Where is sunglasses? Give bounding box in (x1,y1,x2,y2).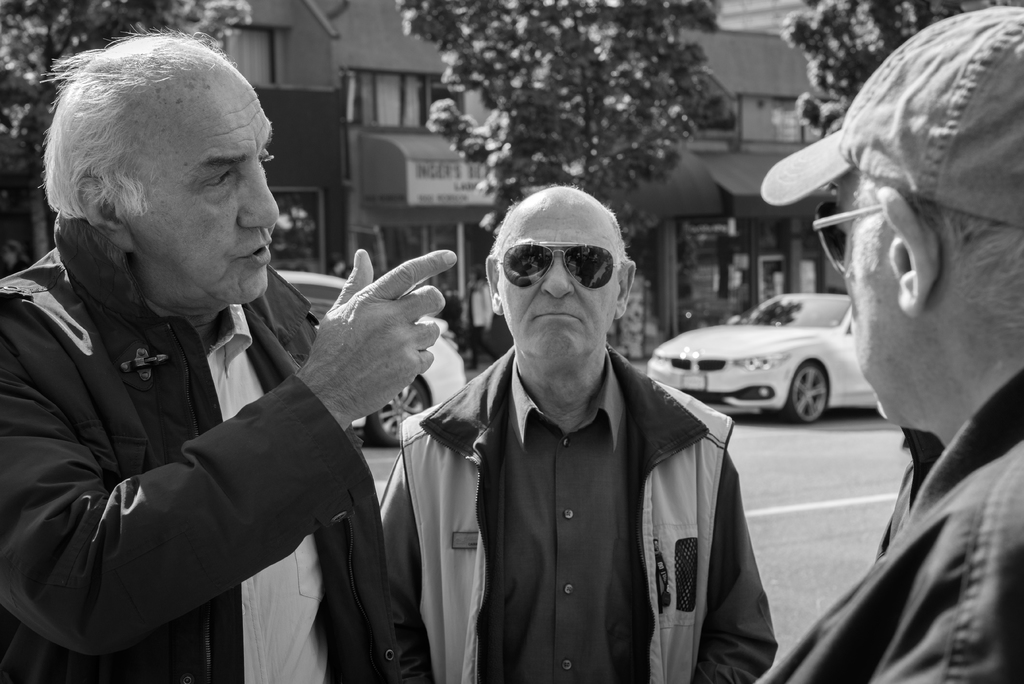
(502,240,614,289).
